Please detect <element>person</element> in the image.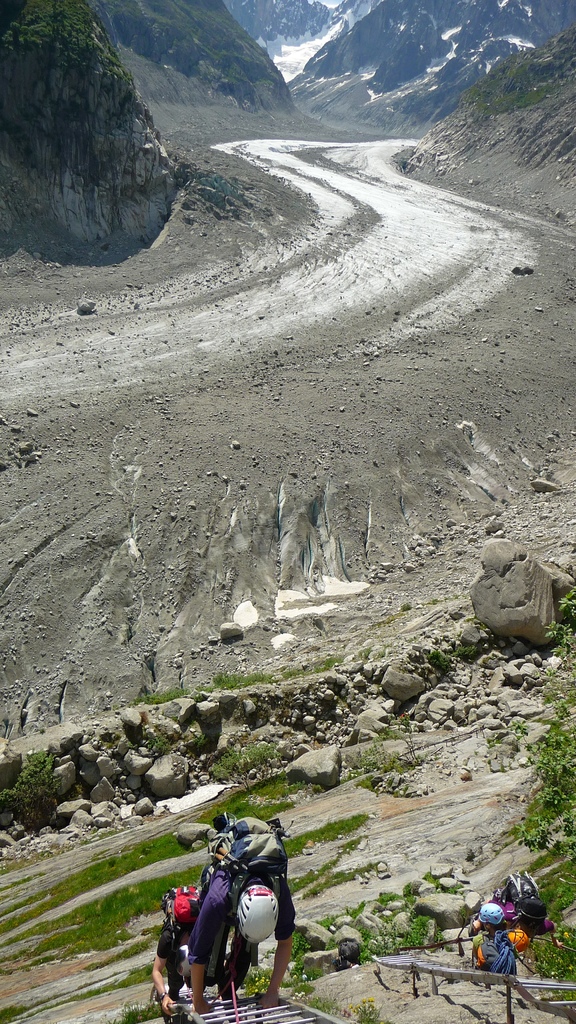
BBox(144, 828, 226, 1022).
